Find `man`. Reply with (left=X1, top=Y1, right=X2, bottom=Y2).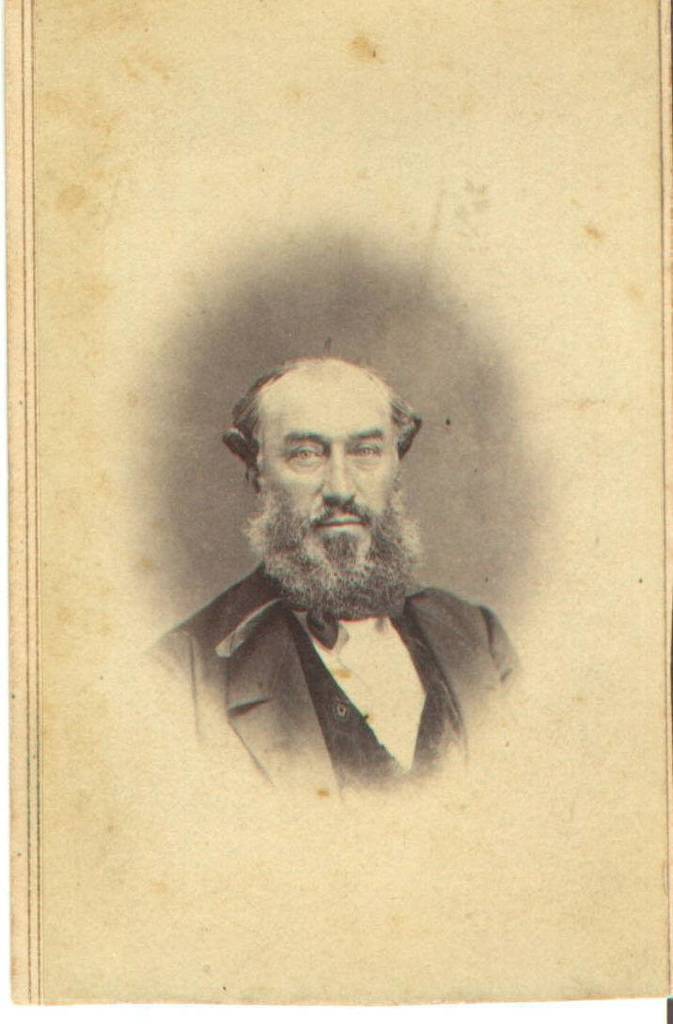
(left=142, top=361, right=544, bottom=821).
